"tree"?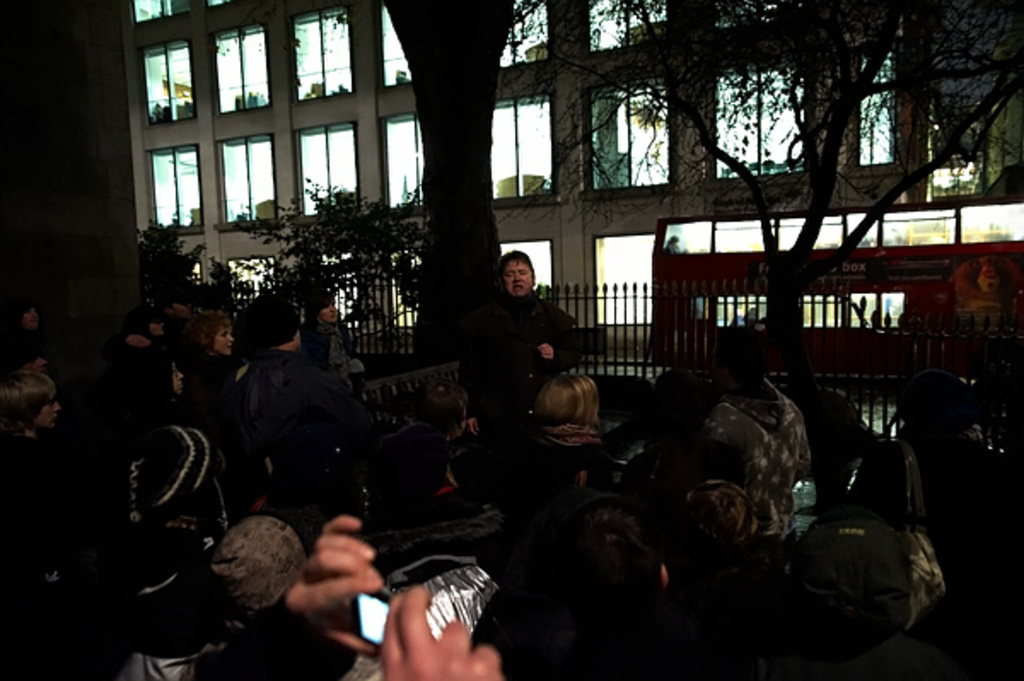
{"x1": 478, "y1": 0, "x2": 1022, "y2": 360}
